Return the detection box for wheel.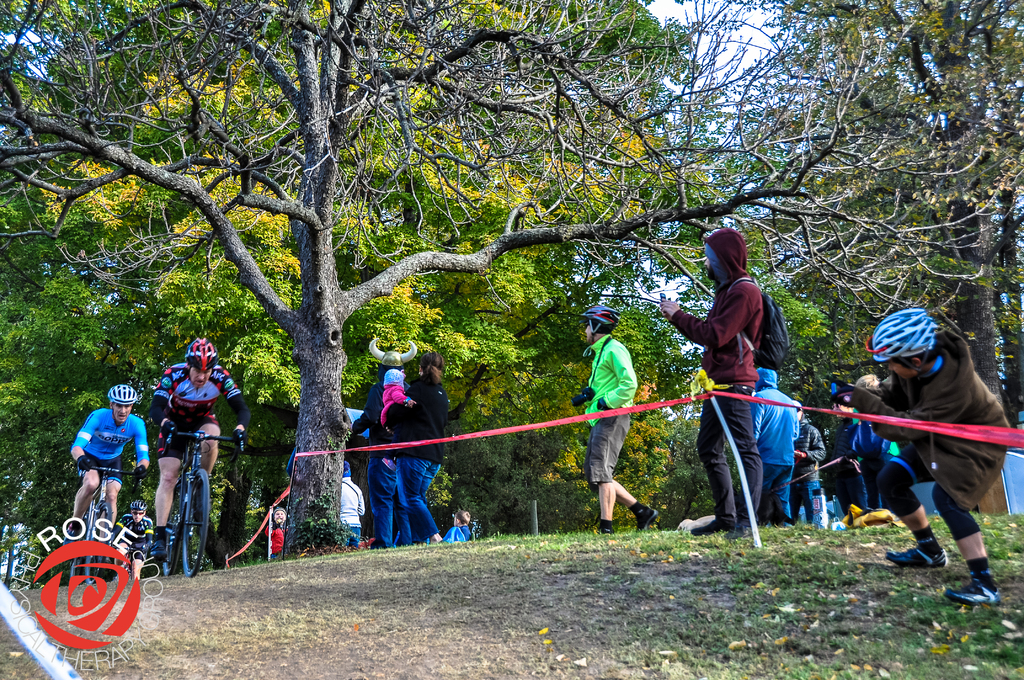
box(87, 503, 118, 585).
